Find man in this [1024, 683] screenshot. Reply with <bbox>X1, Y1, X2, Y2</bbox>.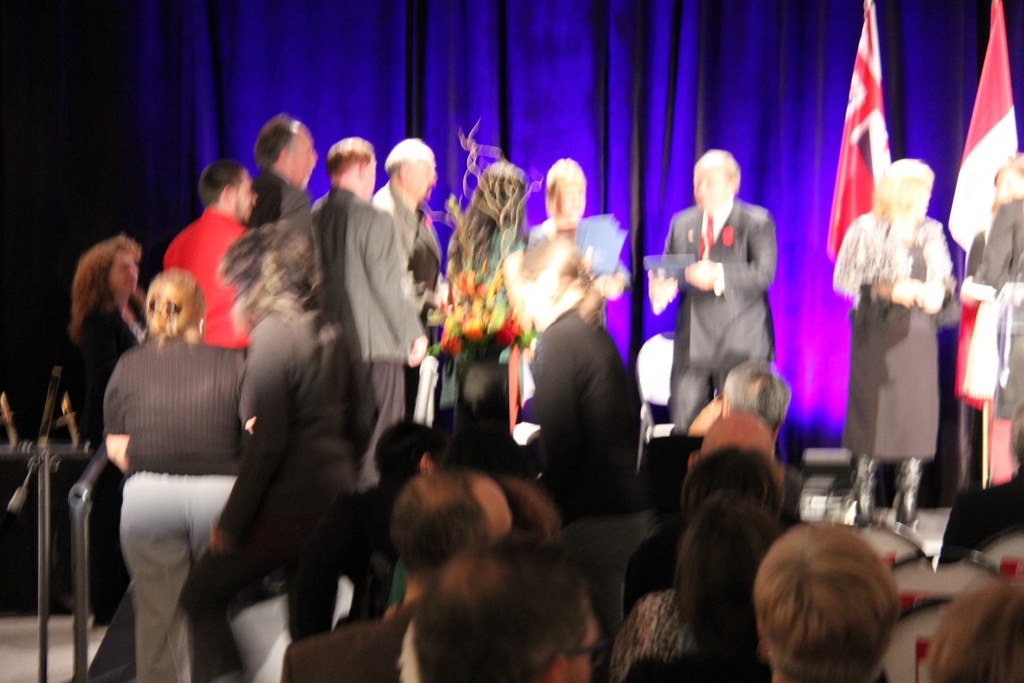
<bbox>372, 135, 439, 421</bbox>.
